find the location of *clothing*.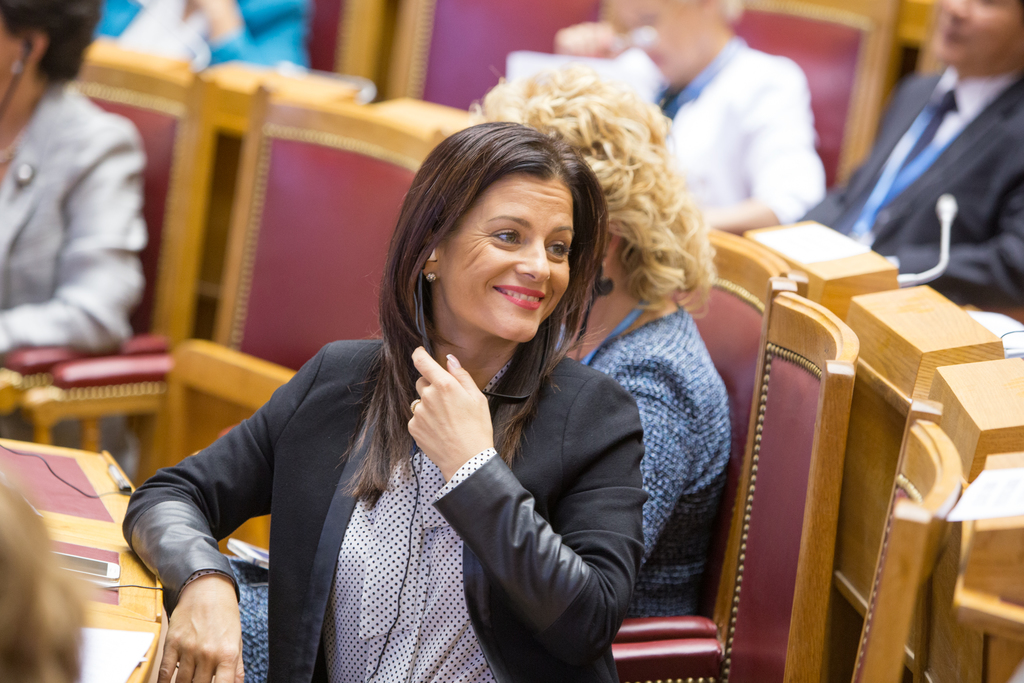
Location: bbox=(538, 304, 741, 629).
